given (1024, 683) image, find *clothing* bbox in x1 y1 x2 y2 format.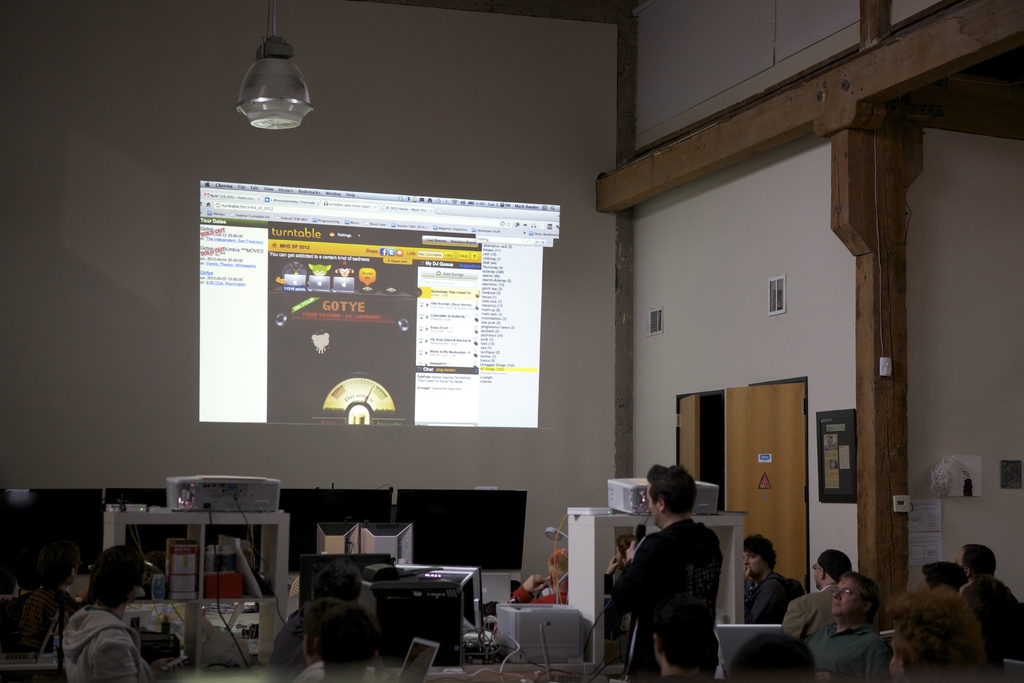
781 580 838 650.
